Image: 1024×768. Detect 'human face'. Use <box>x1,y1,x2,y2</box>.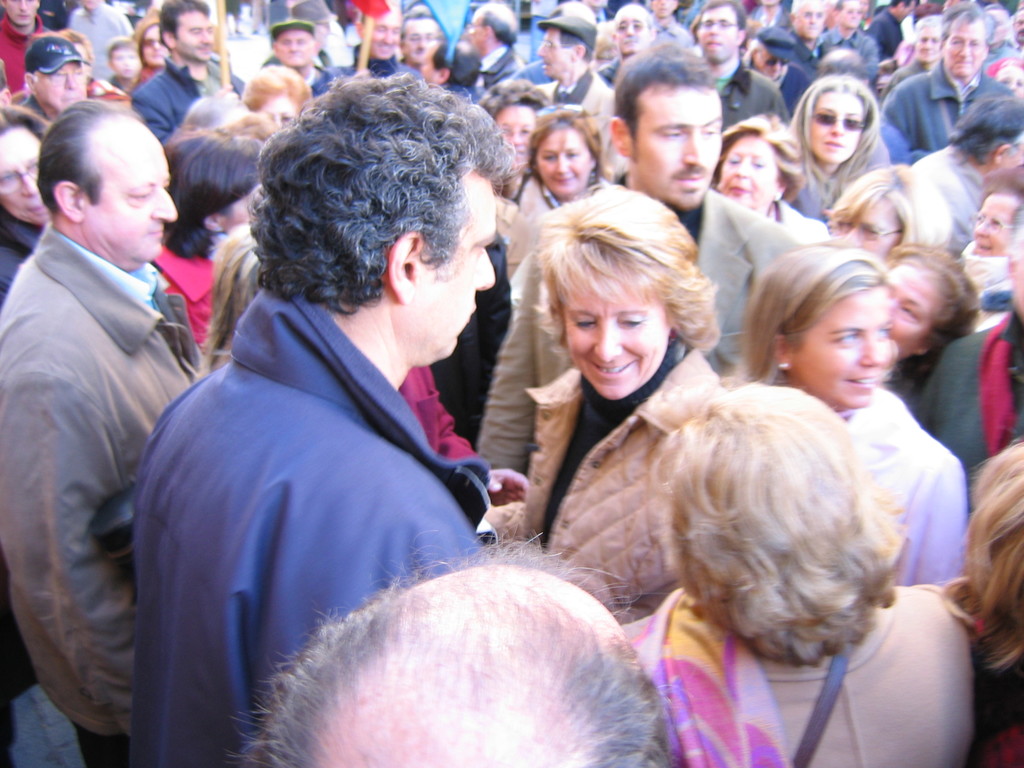
<box>562,269,664,397</box>.
